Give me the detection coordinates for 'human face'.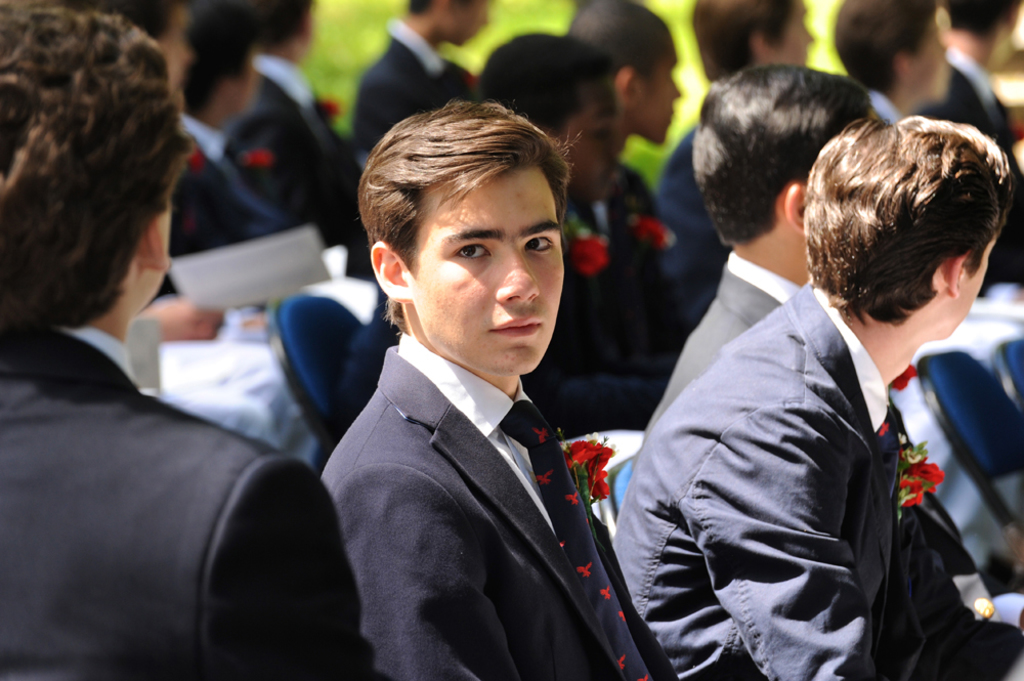
[238,58,255,113].
